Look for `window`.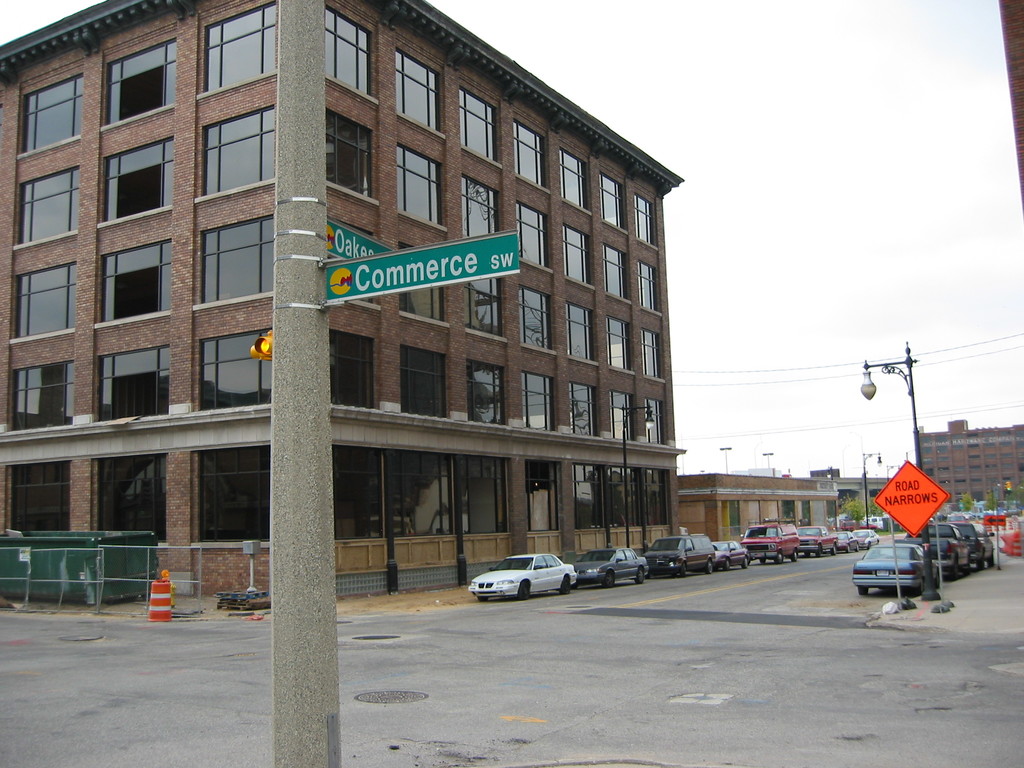
Found: {"left": 199, "top": 106, "right": 276, "bottom": 198}.
